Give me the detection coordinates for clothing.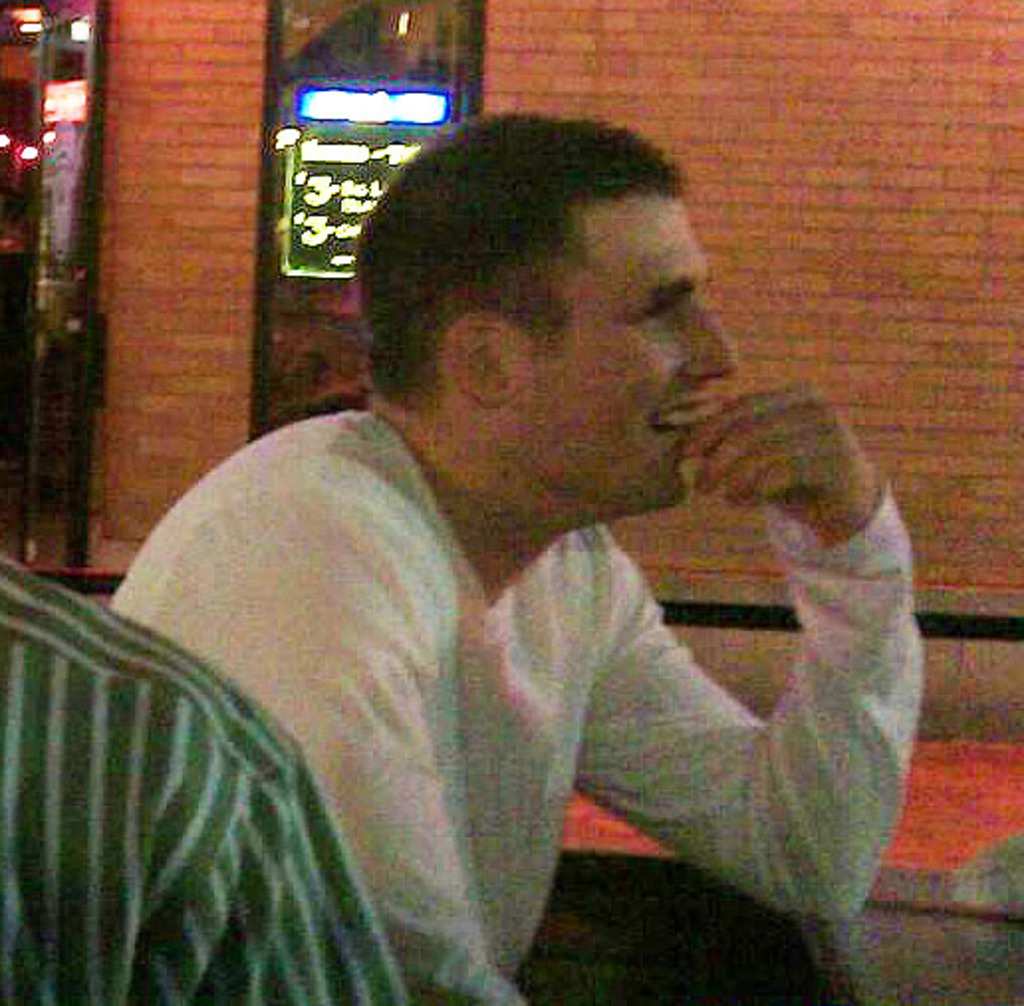
l=117, t=401, r=923, b=1004.
